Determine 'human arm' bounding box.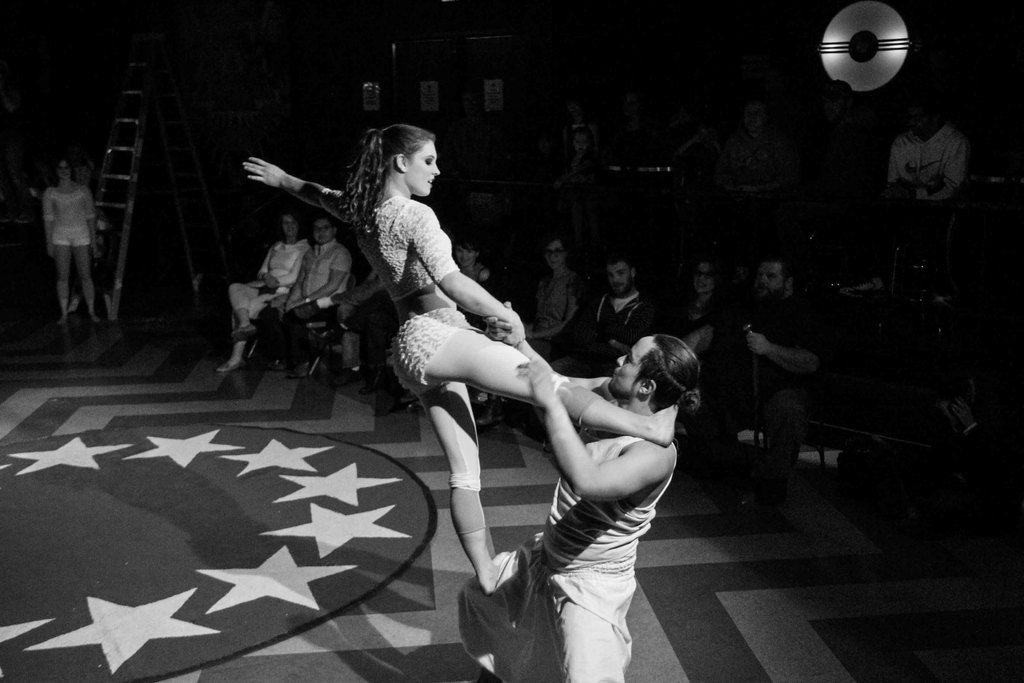
Determined: bbox(927, 139, 963, 199).
